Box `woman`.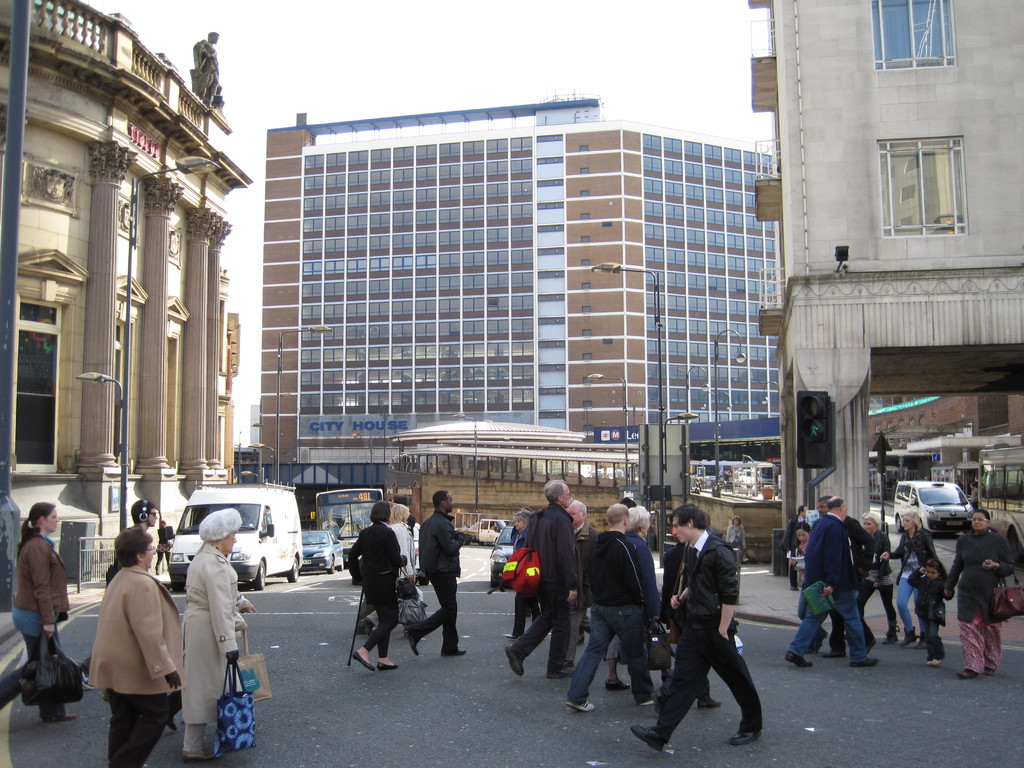
(left=851, top=512, right=900, bottom=644).
